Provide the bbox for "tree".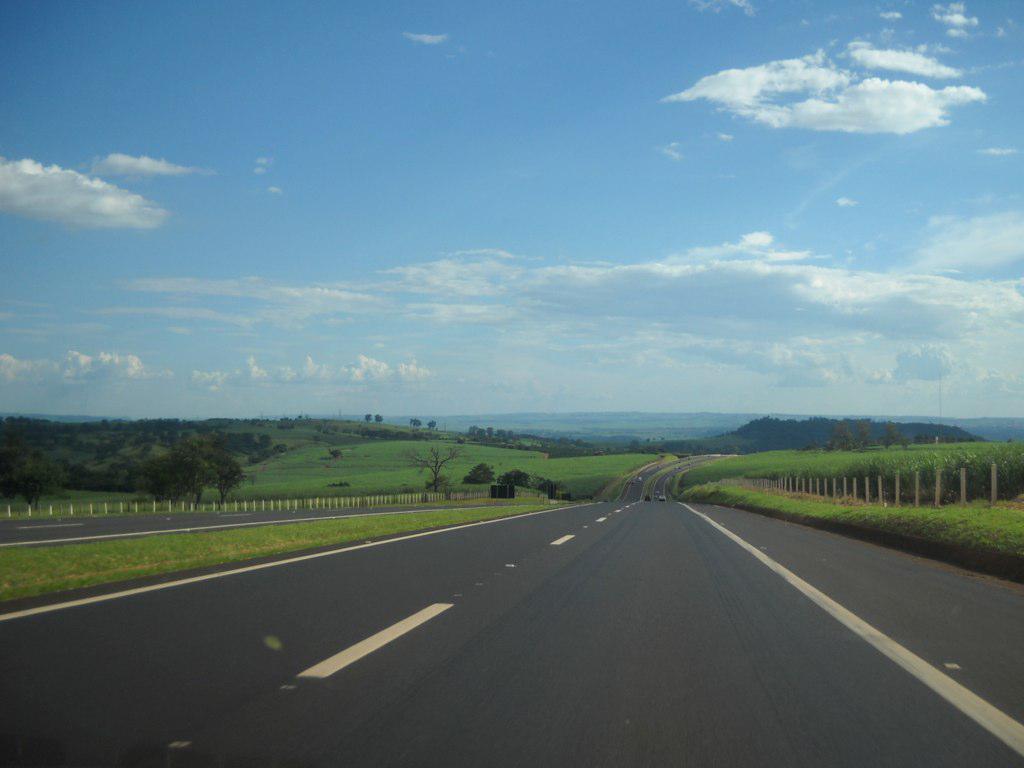
(left=205, top=443, right=249, bottom=498).
